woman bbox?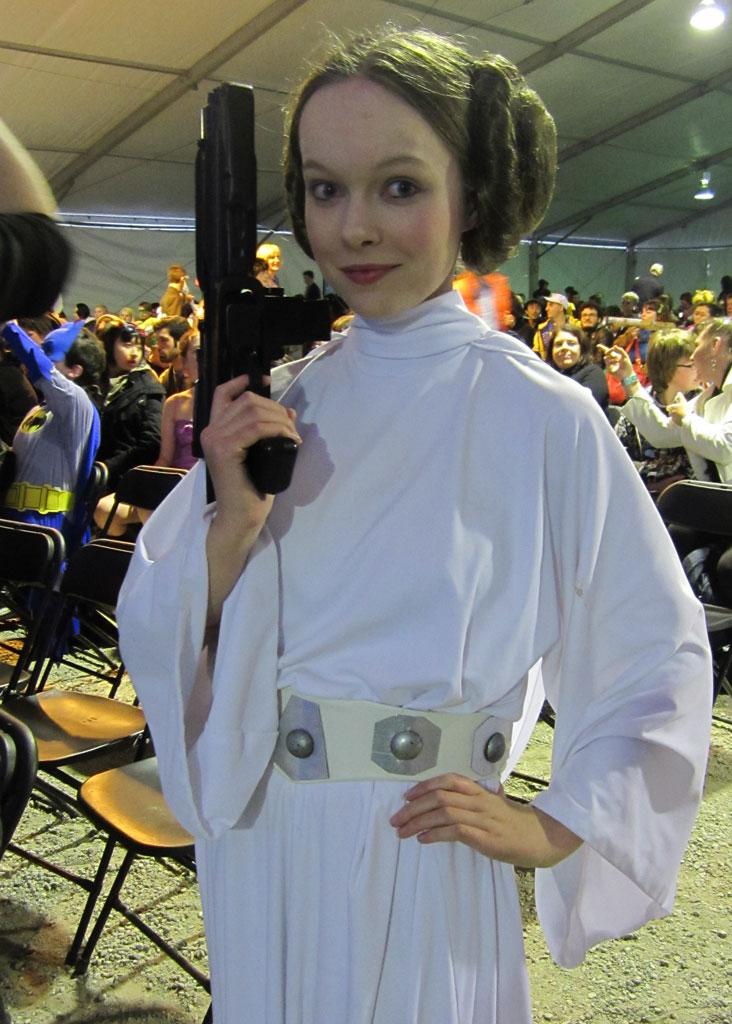
select_region(587, 318, 731, 478)
